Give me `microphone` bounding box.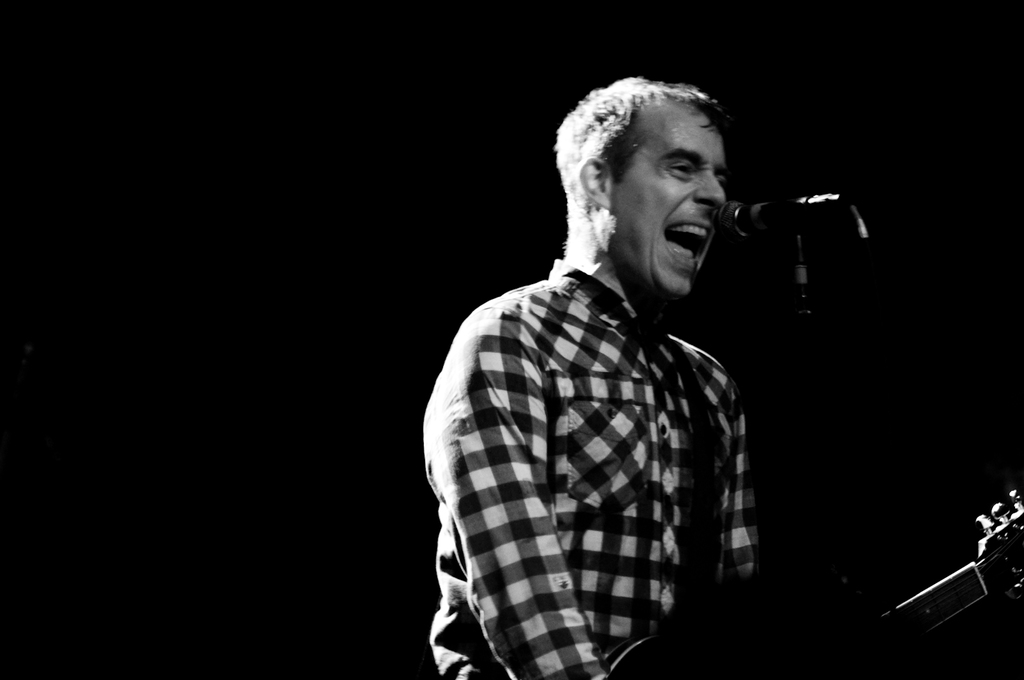
(719, 194, 851, 242).
